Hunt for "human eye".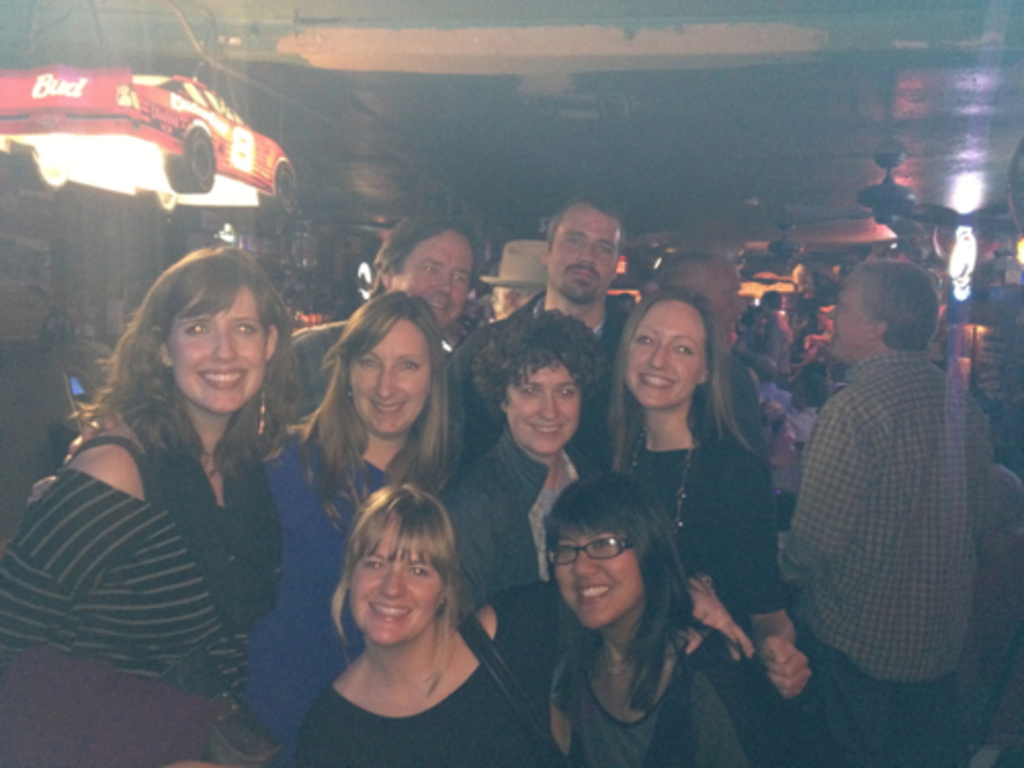
Hunted down at l=559, t=383, r=573, b=393.
